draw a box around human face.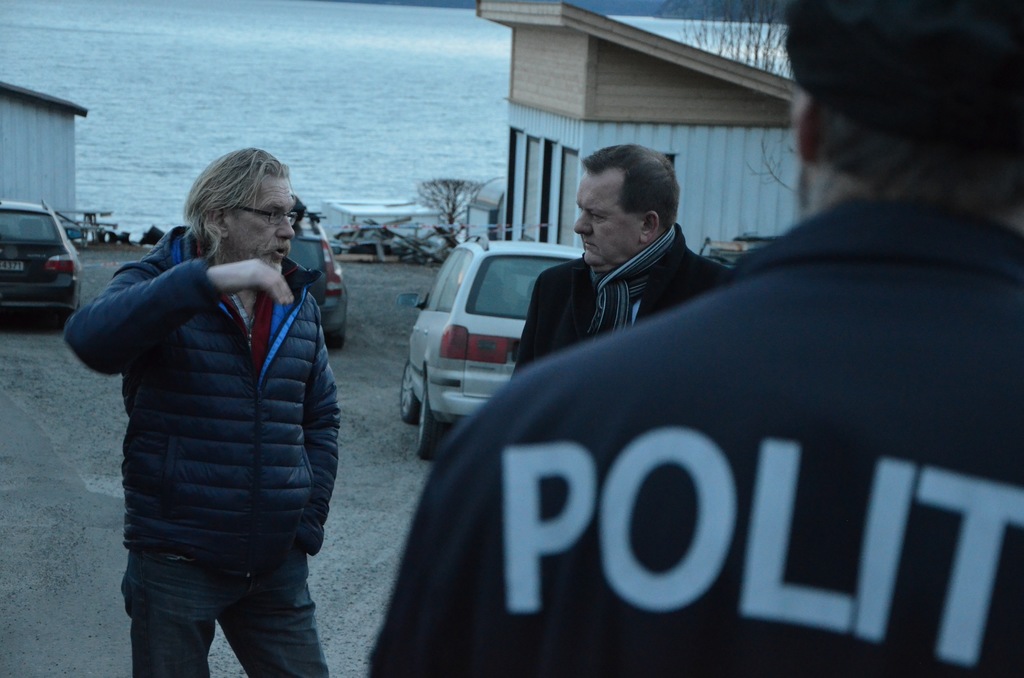
575:167:637:262.
